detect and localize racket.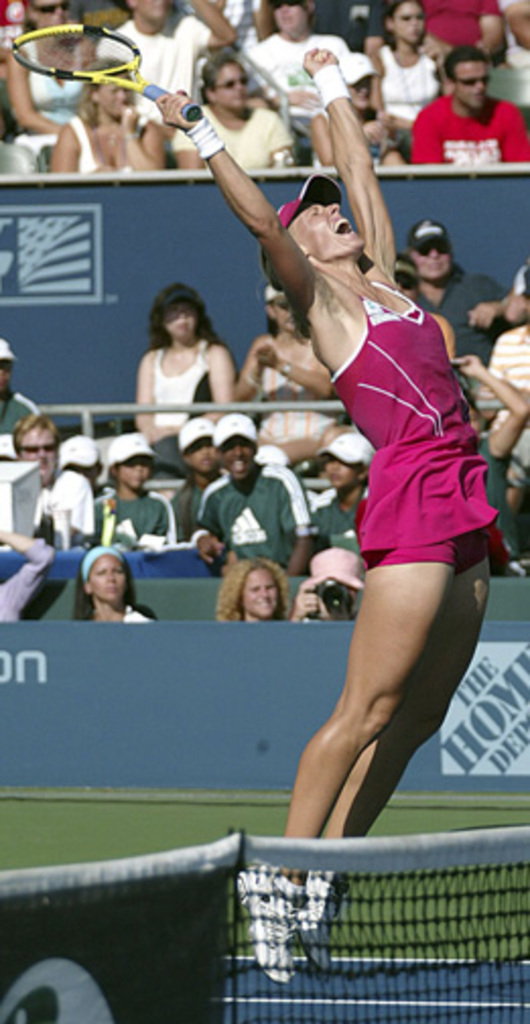
Localized at 12,24,201,122.
